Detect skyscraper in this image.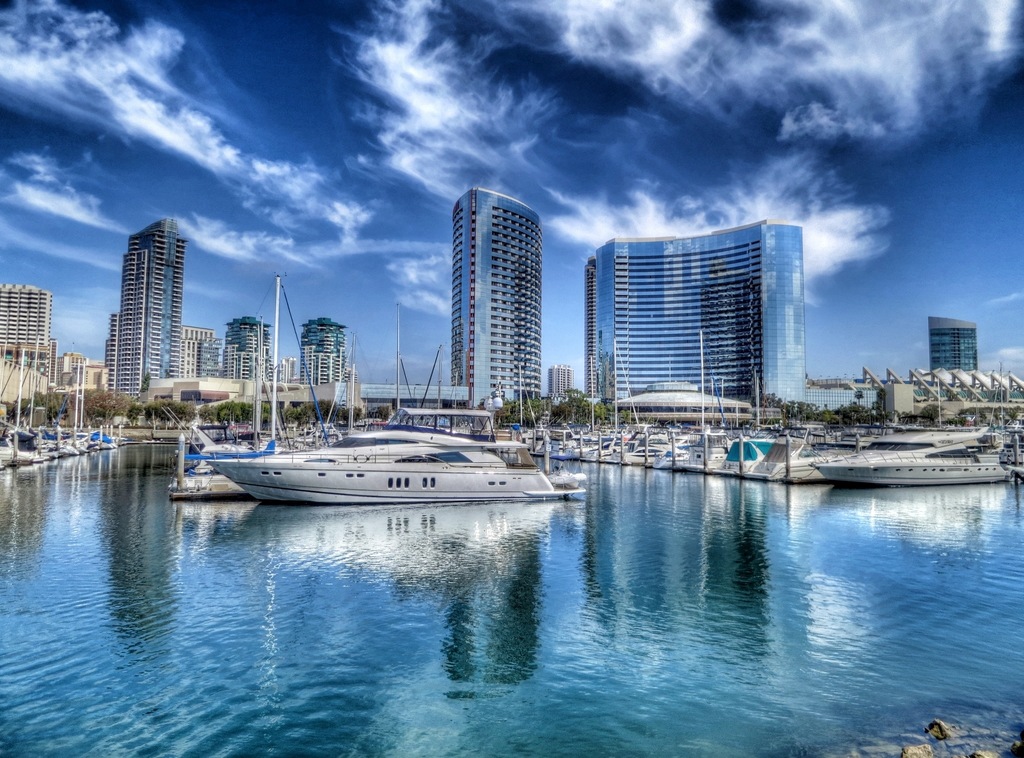
Detection: 0:284:54:352.
